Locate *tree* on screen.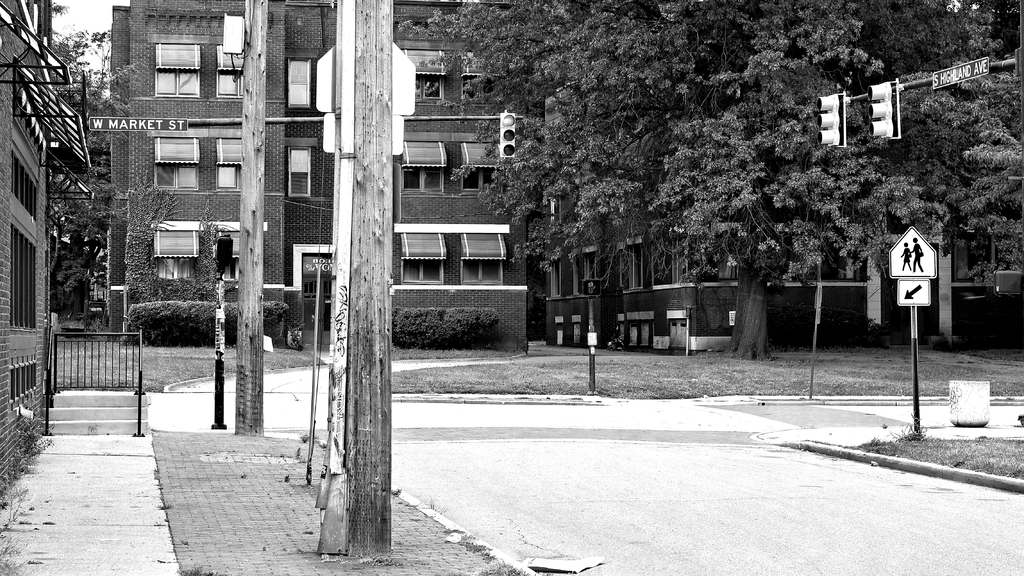
On screen at select_region(899, 68, 1023, 262).
